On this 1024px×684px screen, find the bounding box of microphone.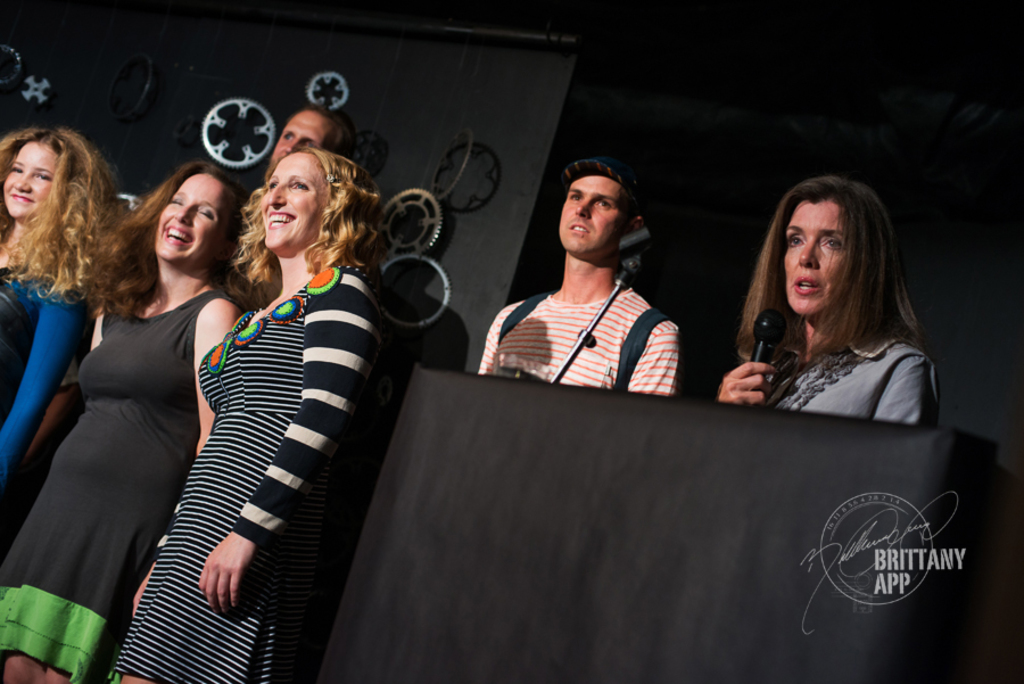
Bounding box: bbox=[749, 302, 788, 384].
